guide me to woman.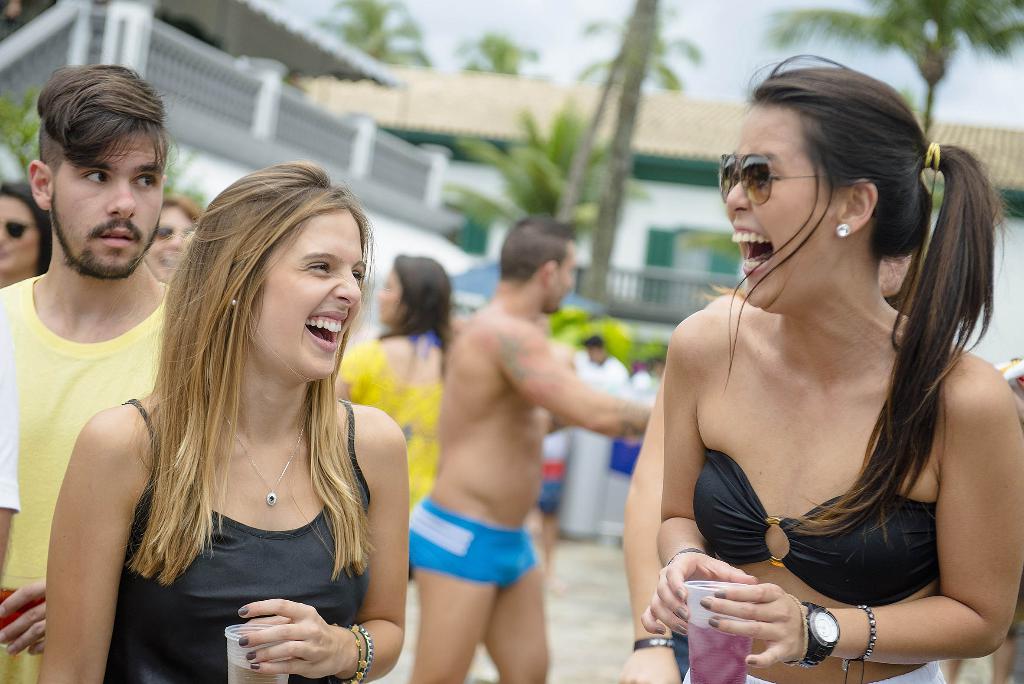
Guidance: 653:48:1023:683.
